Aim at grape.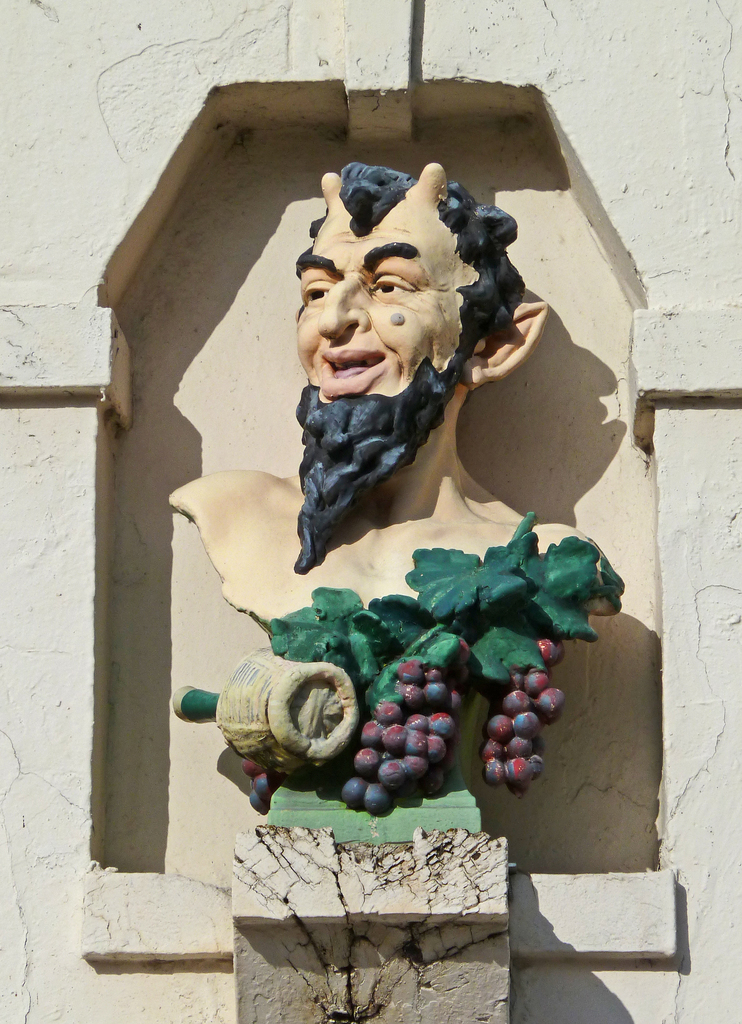
Aimed at pyautogui.locateOnScreen(257, 774, 273, 800).
